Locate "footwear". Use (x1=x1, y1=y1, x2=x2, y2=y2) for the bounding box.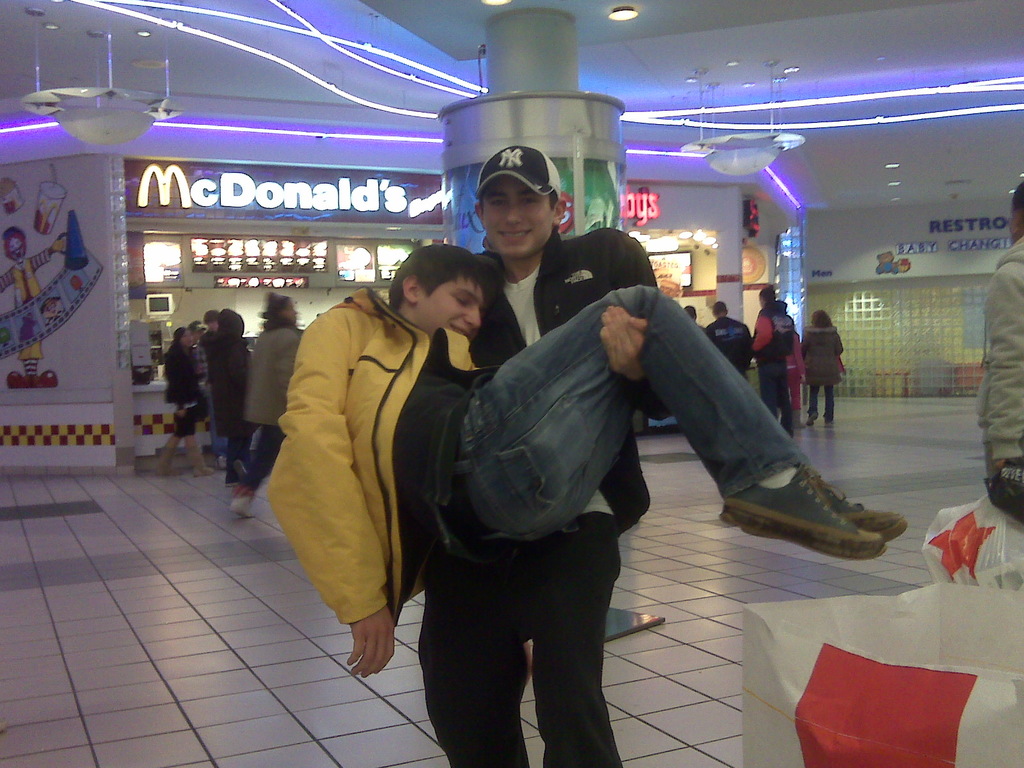
(x1=152, y1=440, x2=187, y2=479).
